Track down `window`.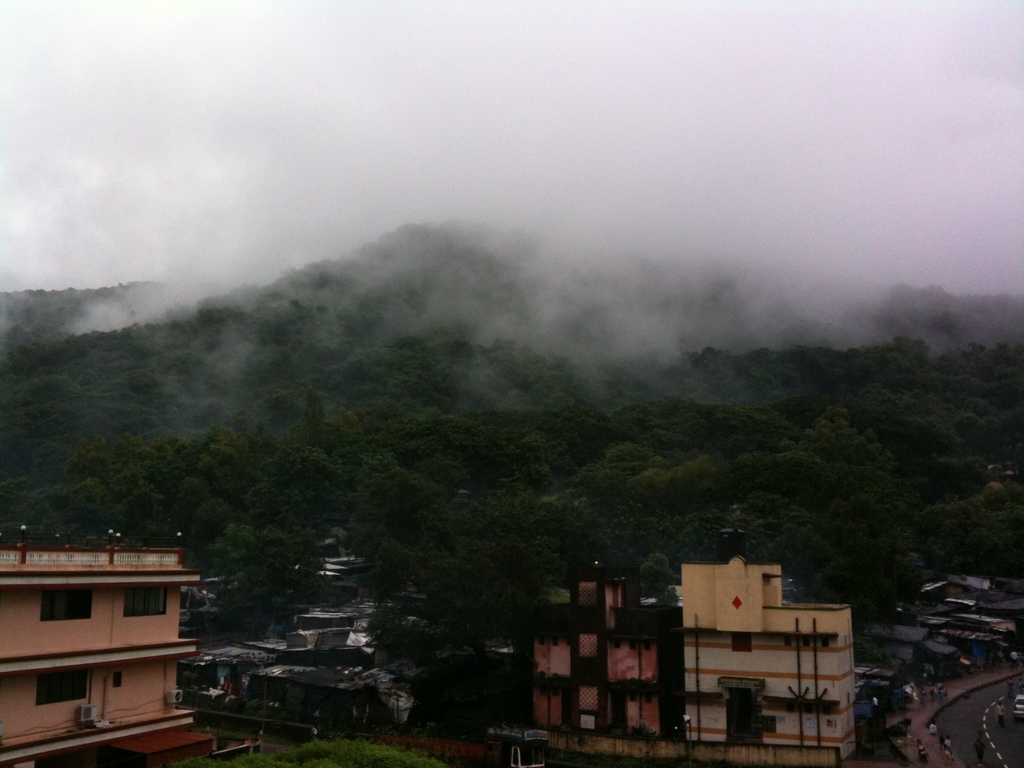
Tracked to l=535, t=638, r=545, b=645.
